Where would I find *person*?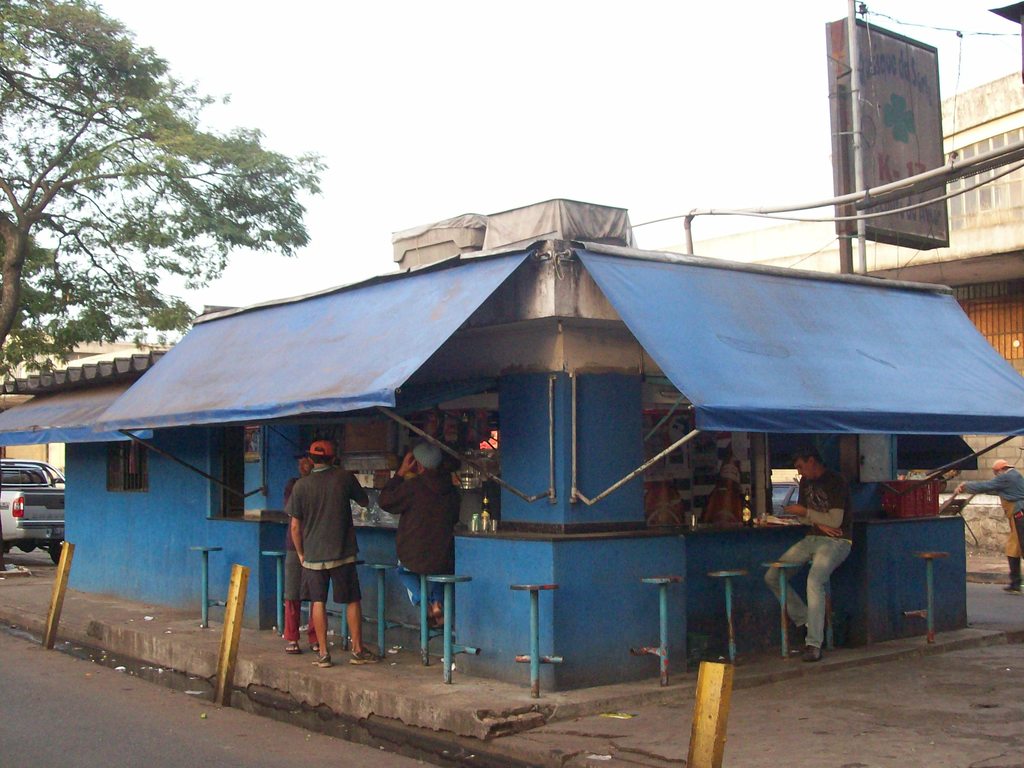
At 280,440,380,665.
